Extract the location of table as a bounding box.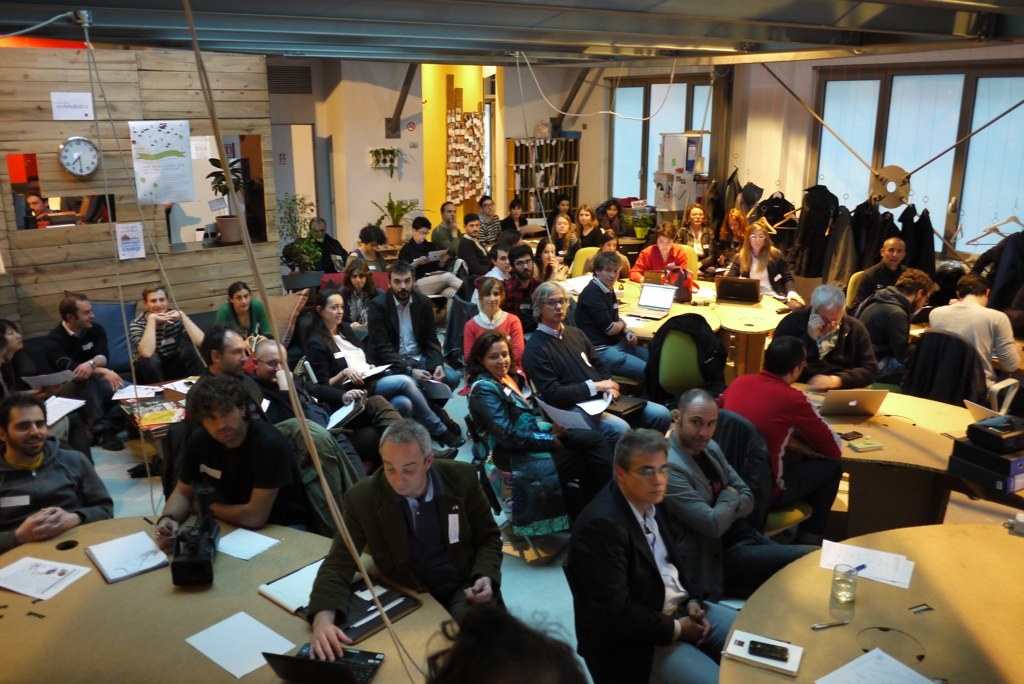
x1=0, y1=495, x2=410, y2=683.
